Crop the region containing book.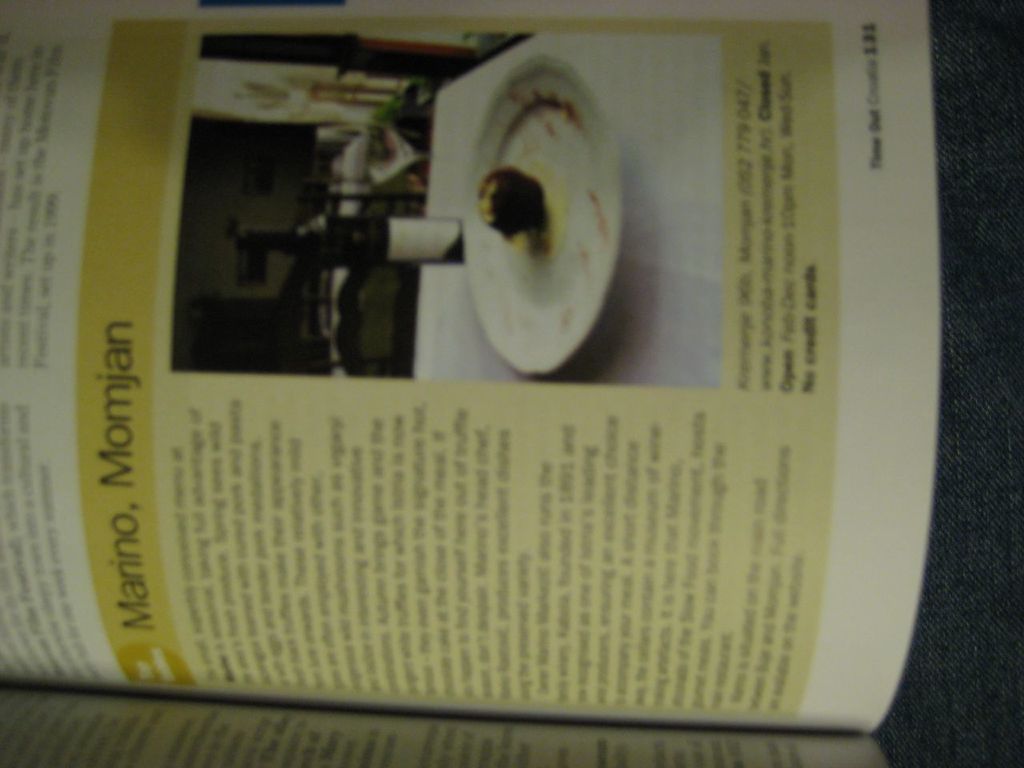
Crop region: 0, 0, 943, 767.
